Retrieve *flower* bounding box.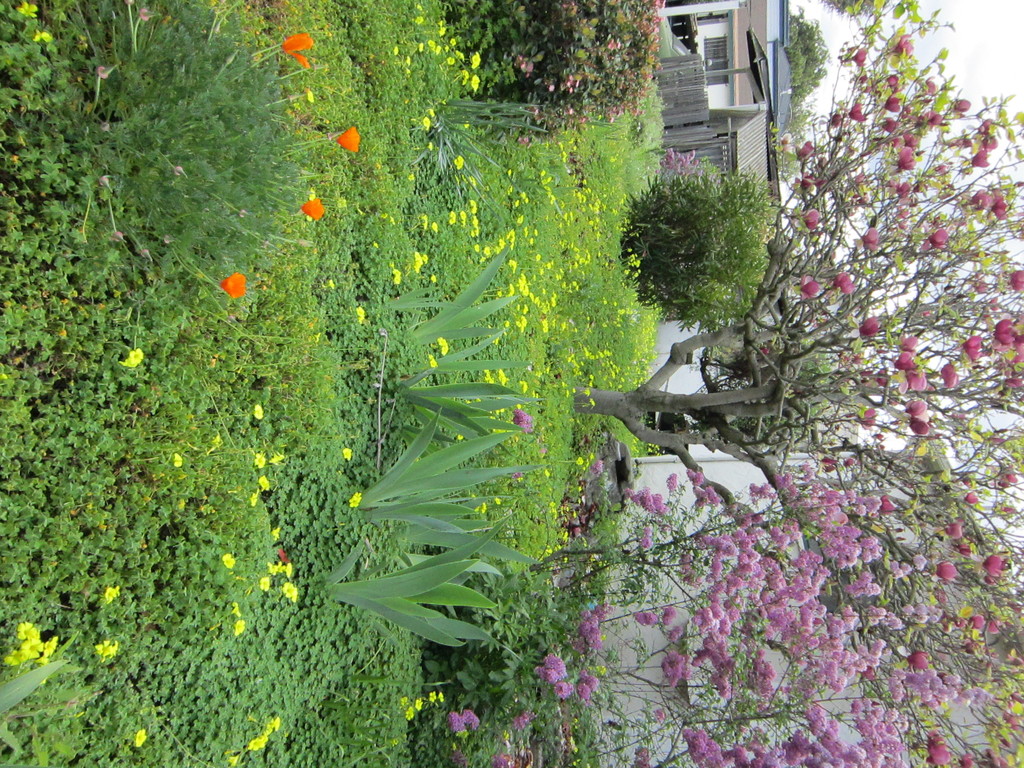
Bounding box: l=216, t=270, r=246, b=301.
